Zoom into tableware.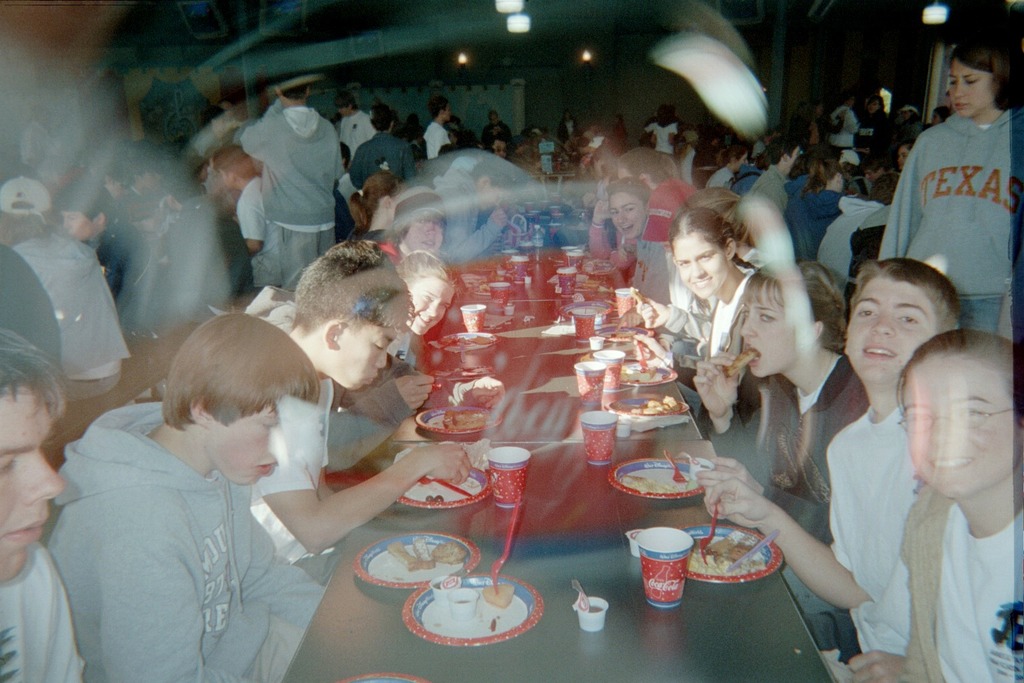
Zoom target: pyautogui.locateOnScreen(698, 504, 719, 566).
